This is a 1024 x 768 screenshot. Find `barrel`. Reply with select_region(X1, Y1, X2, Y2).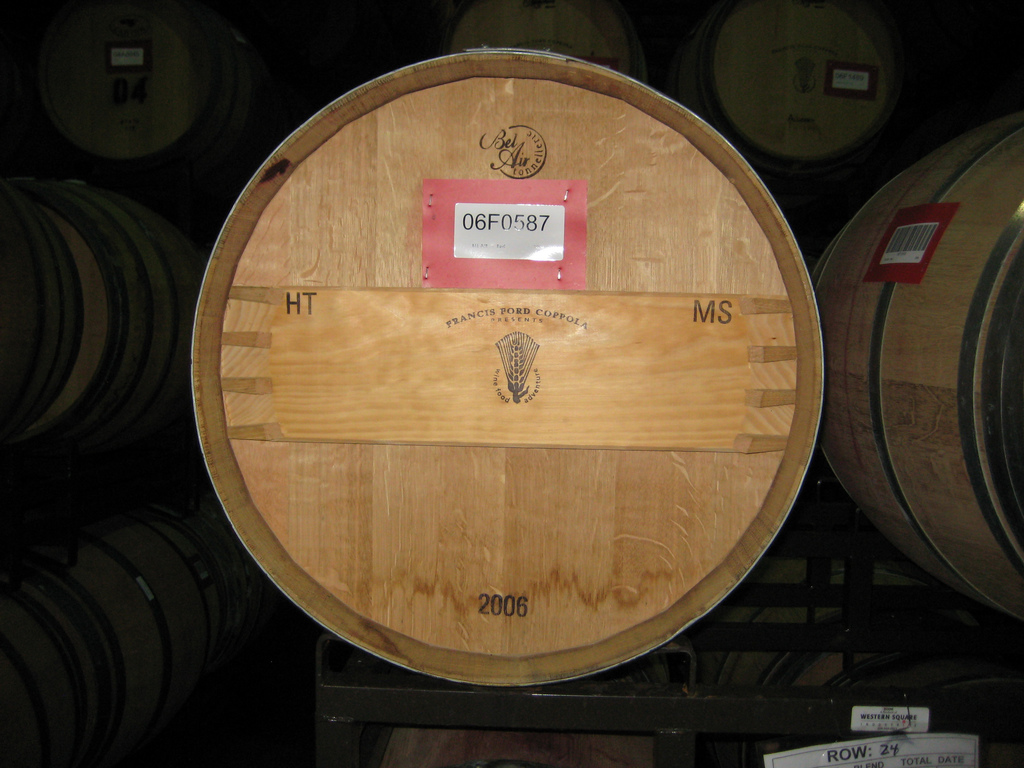
select_region(394, 0, 652, 85).
